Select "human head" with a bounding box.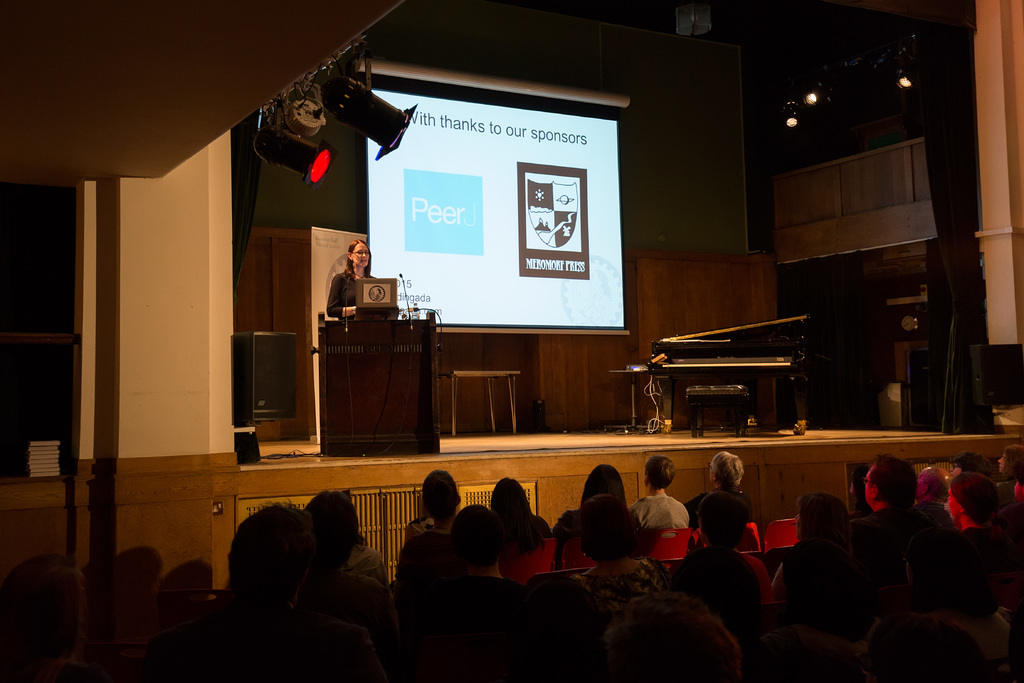
696/492/745/555.
